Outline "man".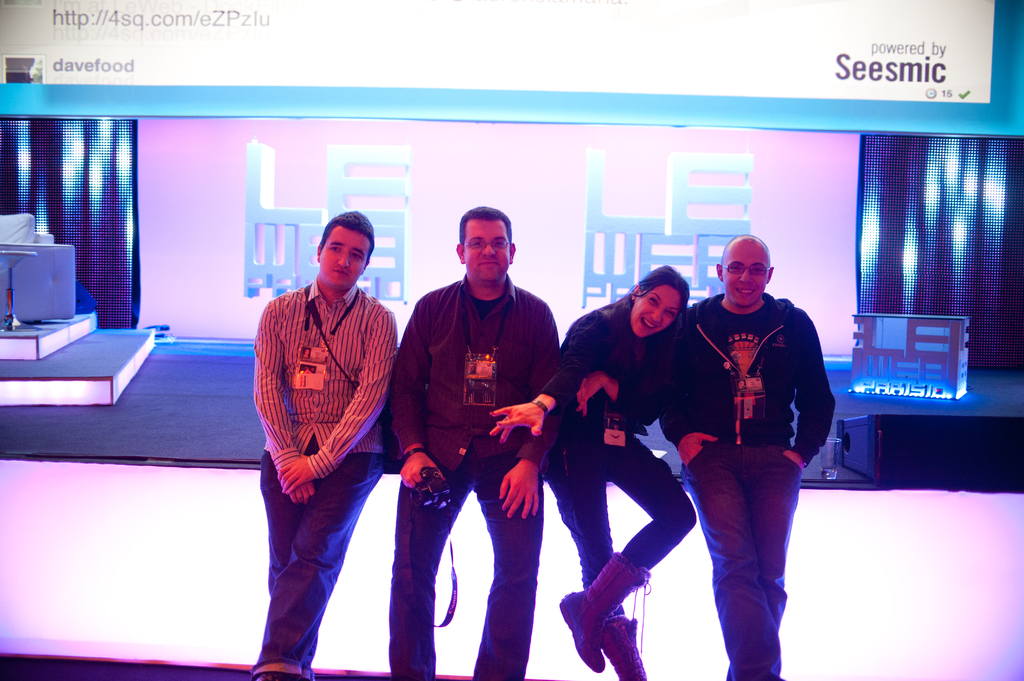
Outline: <bbox>488, 261, 694, 680</bbox>.
